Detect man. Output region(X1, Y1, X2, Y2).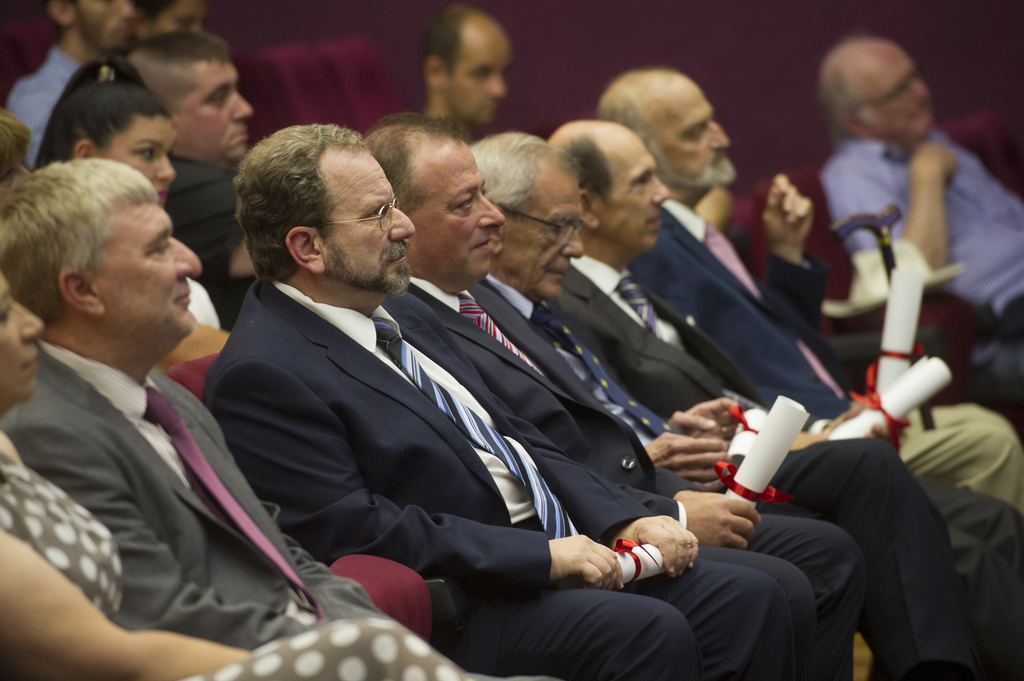
region(546, 115, 1023, 680).
